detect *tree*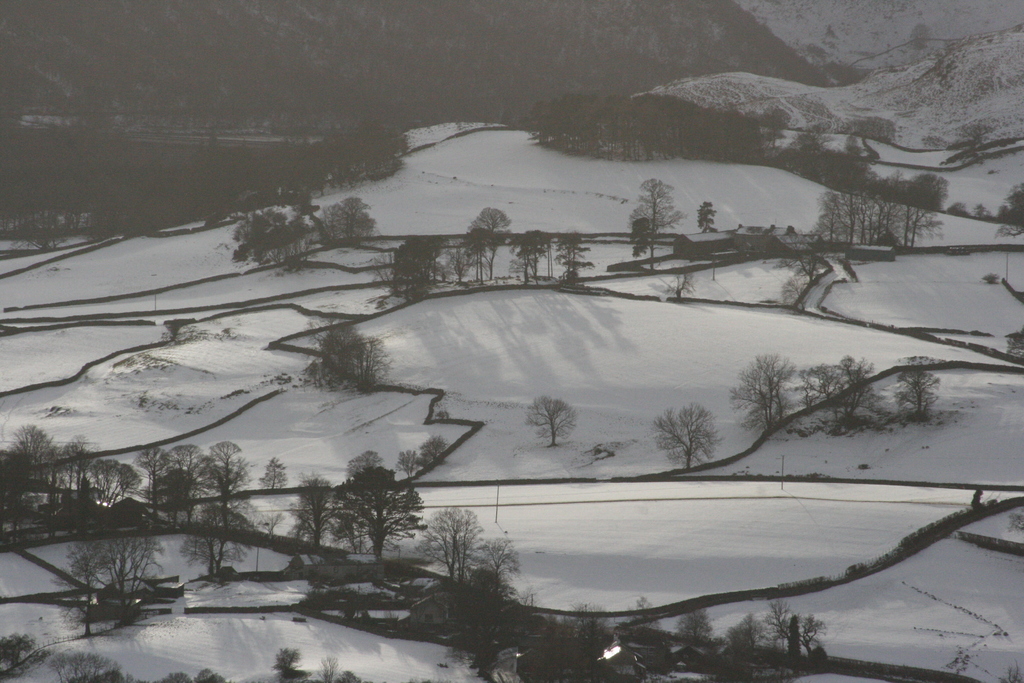
891,370,943,416
